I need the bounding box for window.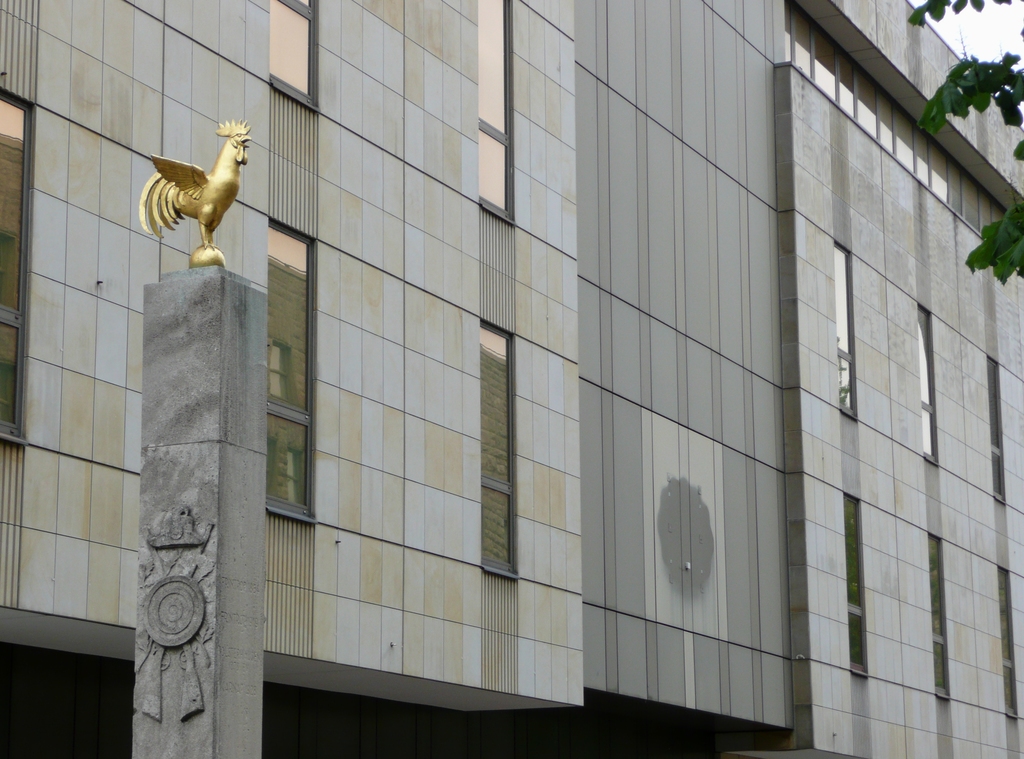
Here it is: l=927, t=530, r=952, b=699.
